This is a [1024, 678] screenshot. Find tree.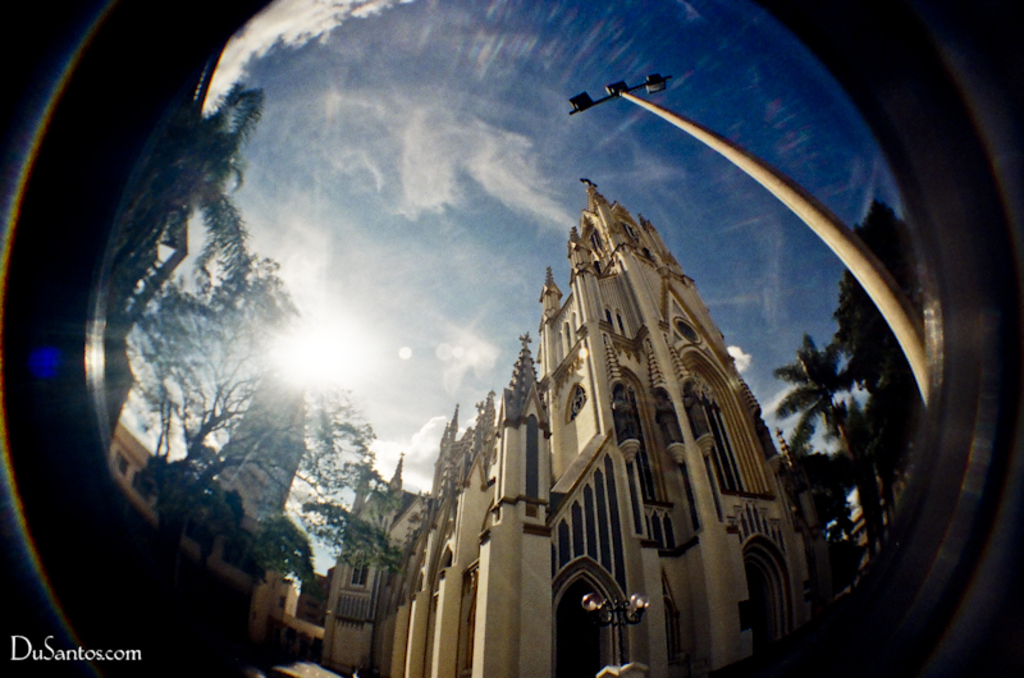
Bounding box: {"x1": 114, "y1": 83, "x2": 412, "y2": 585}.
